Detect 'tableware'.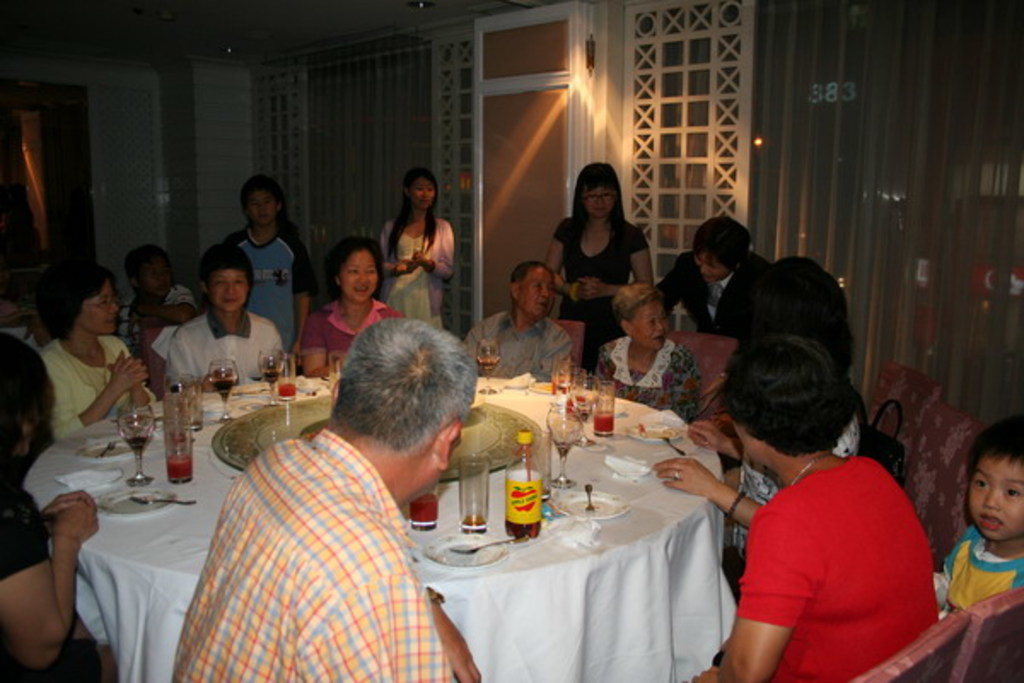
Detected at 481 338 493 391.
